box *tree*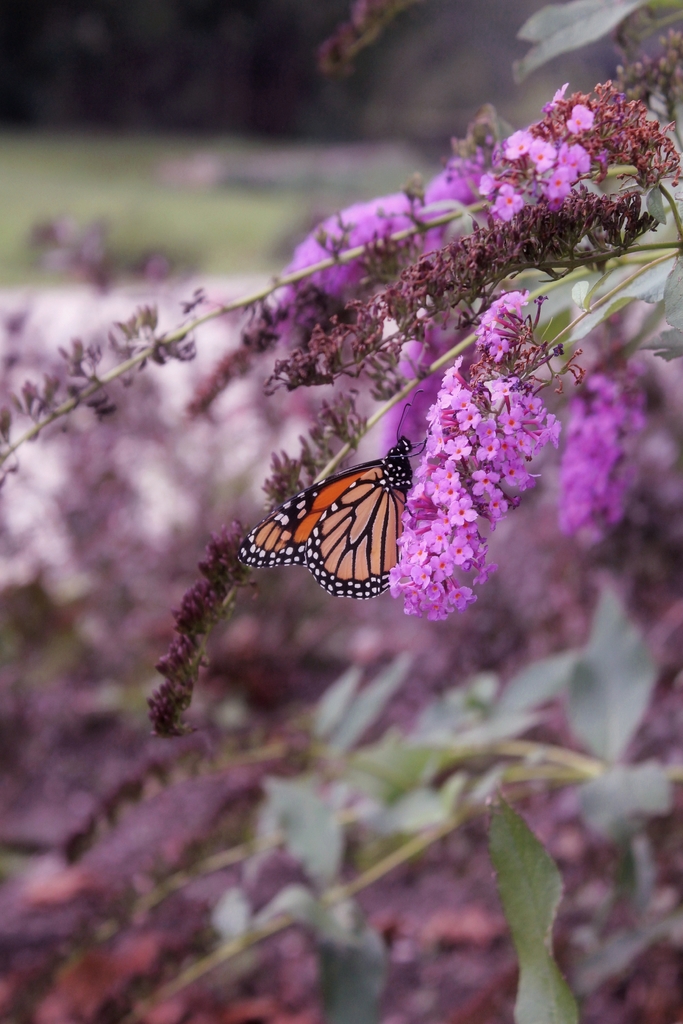
Rect(0, 0, 682, 802)
